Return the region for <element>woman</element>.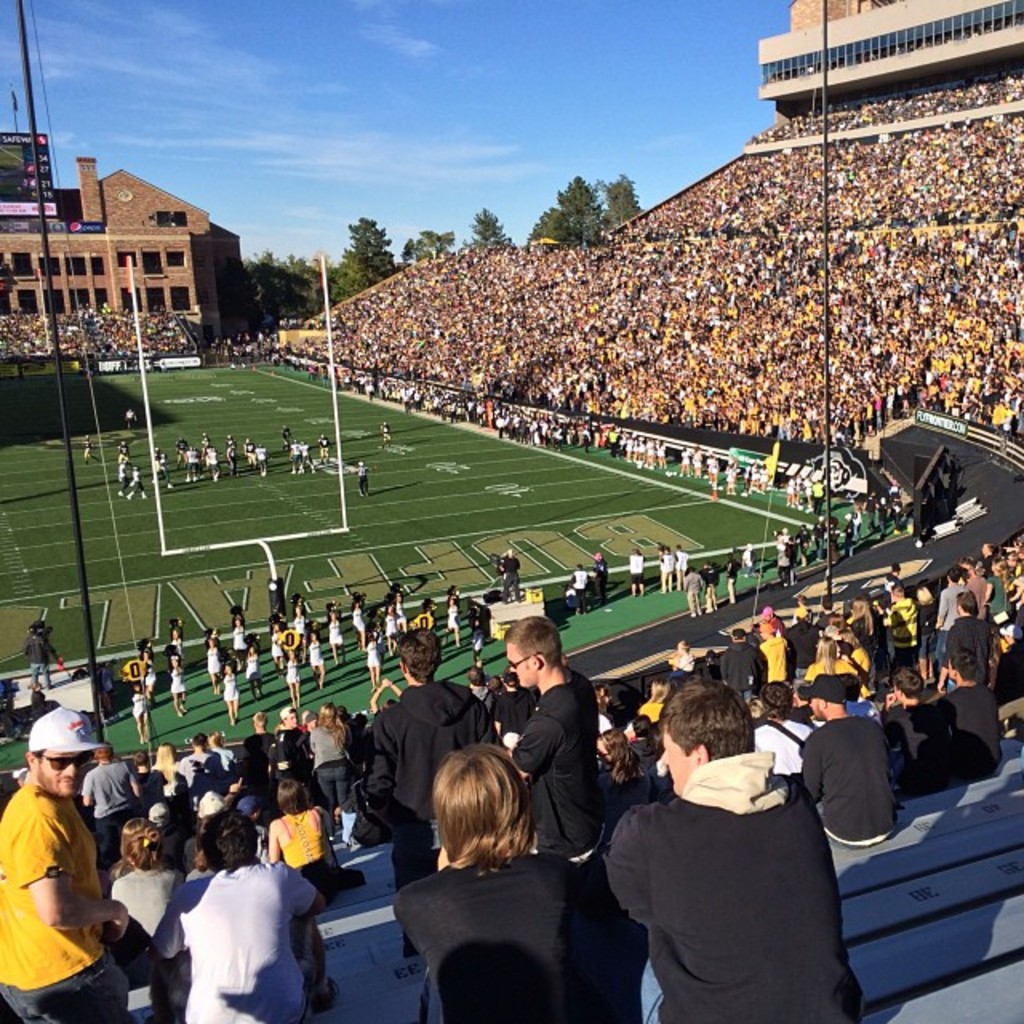
select_region(130, 682, 149, 744).
